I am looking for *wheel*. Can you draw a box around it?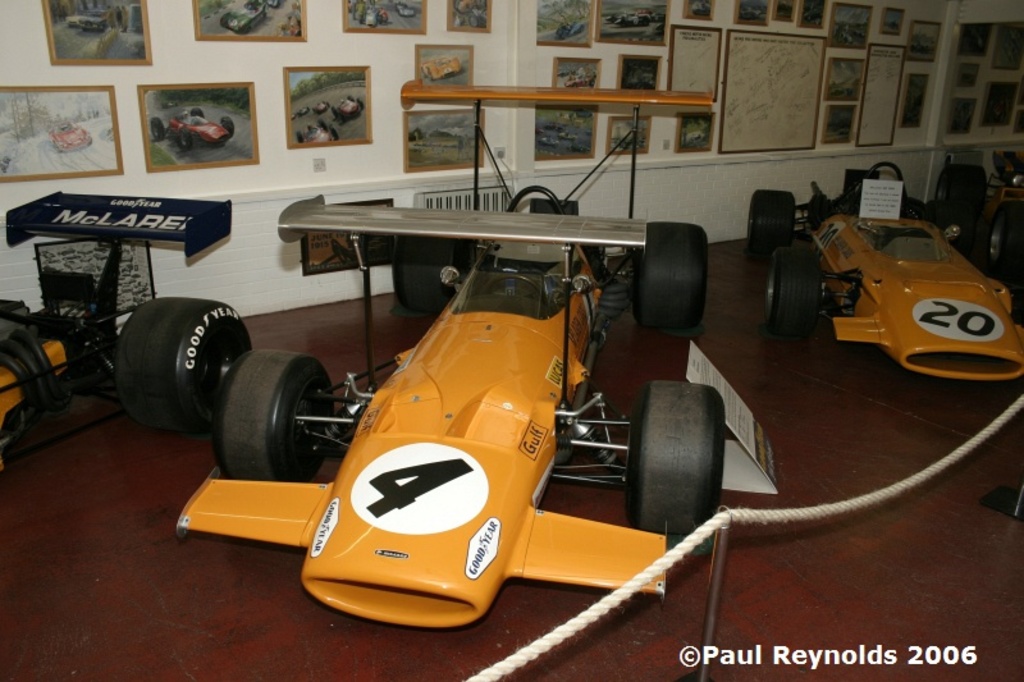
Sure, the bounding box is bbox(765, 247, 820, 334).
